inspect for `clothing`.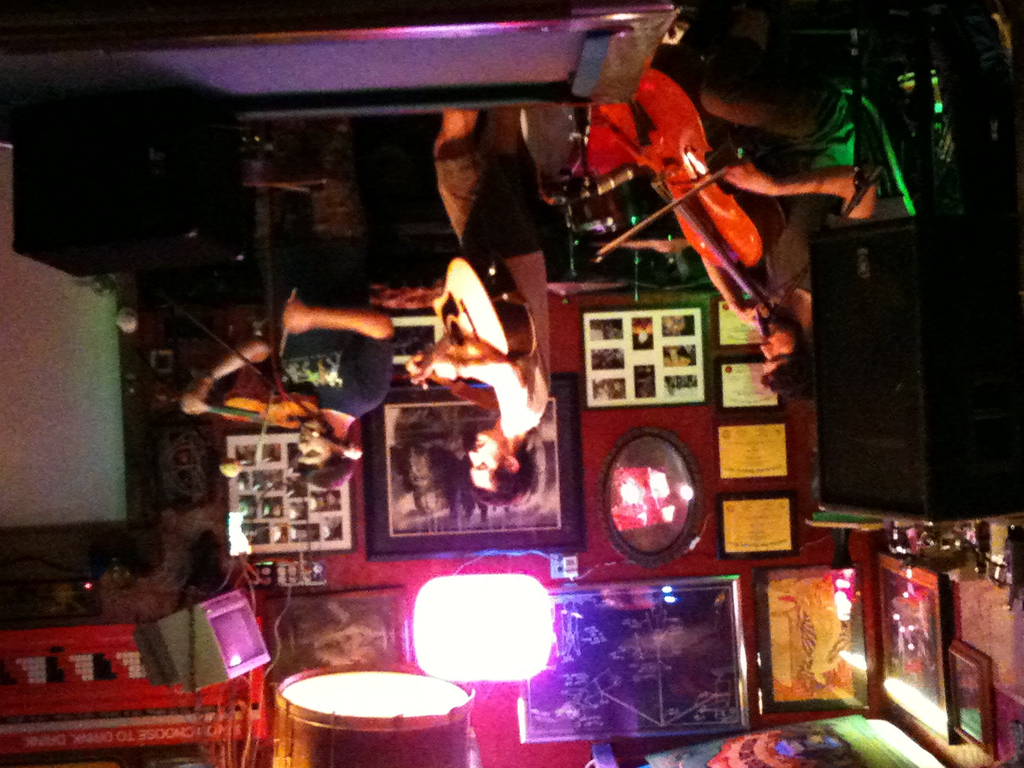
Inspection: (left=259, top=271, right=398, bottom=453).
